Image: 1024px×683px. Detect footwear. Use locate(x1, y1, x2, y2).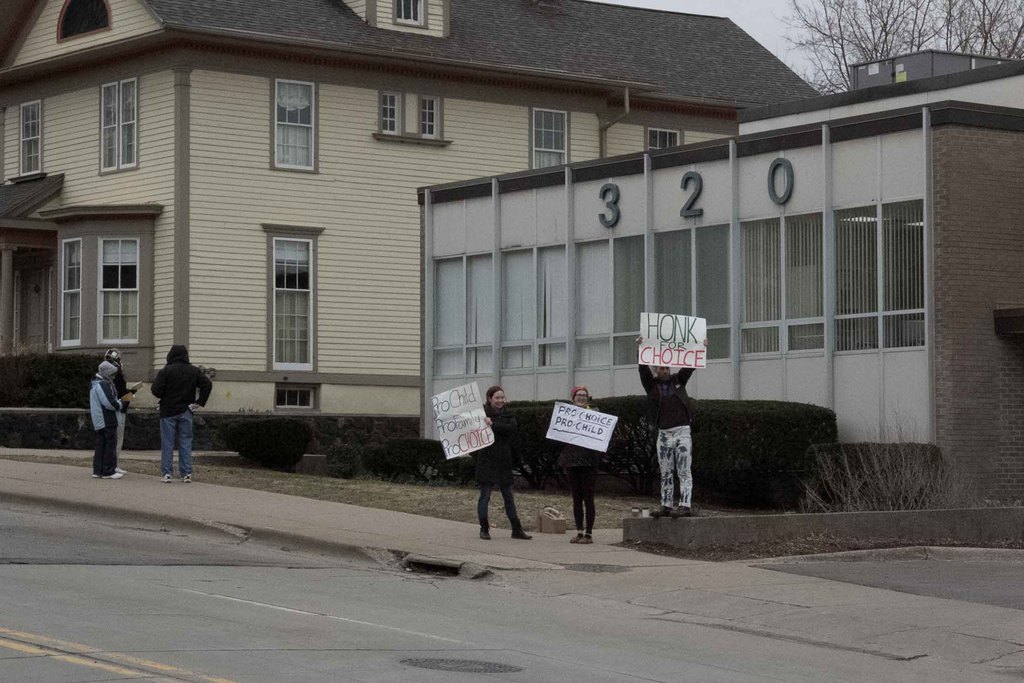
locate(580, 536, 595, 546).
